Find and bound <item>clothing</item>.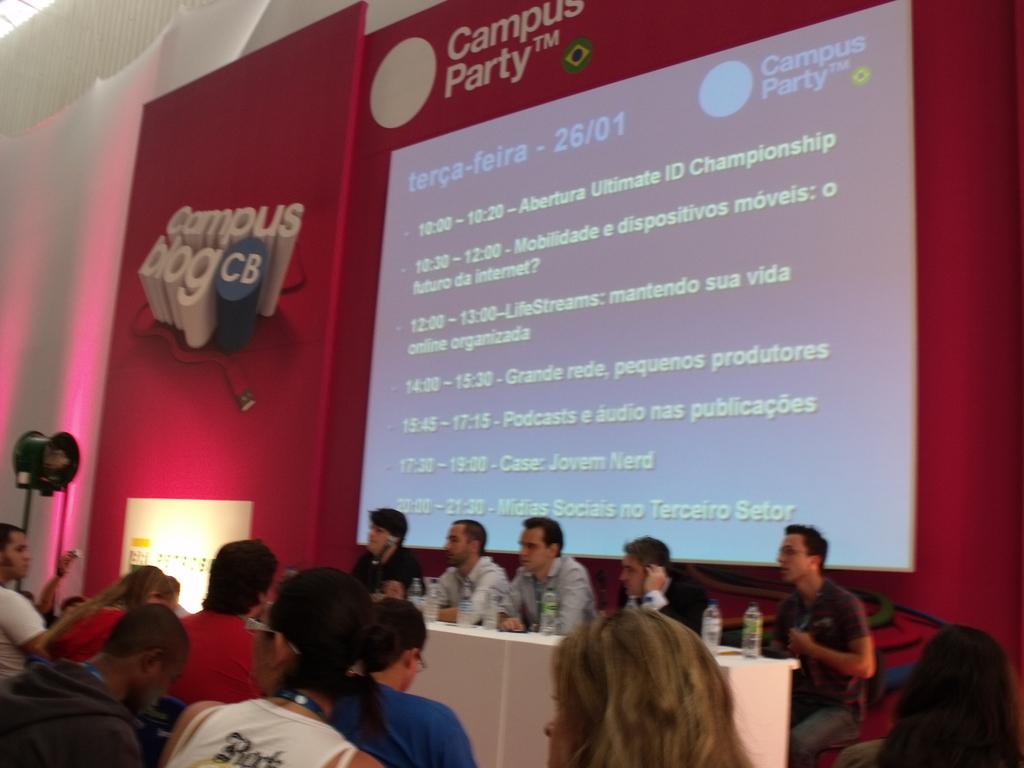
Bound: (left=54, top=595, right=124, bottom=668).
